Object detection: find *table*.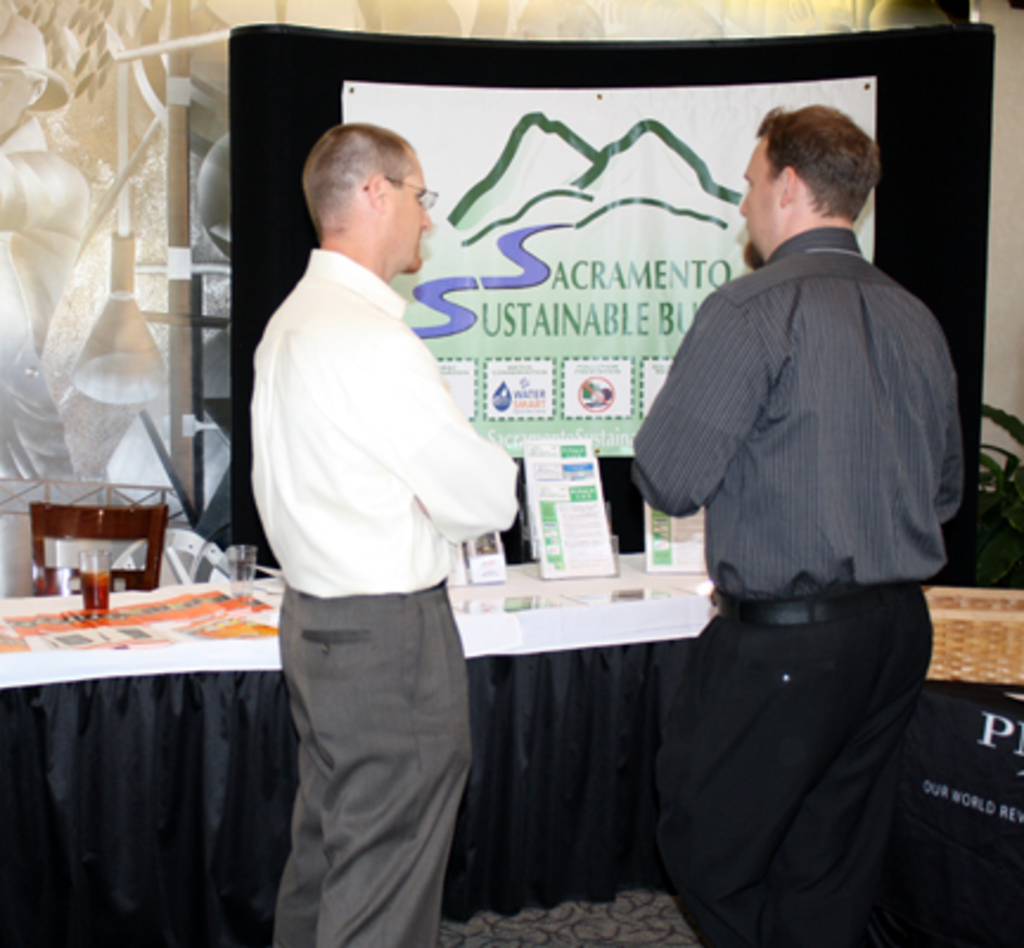
detection(0, 543, 728, 946).
